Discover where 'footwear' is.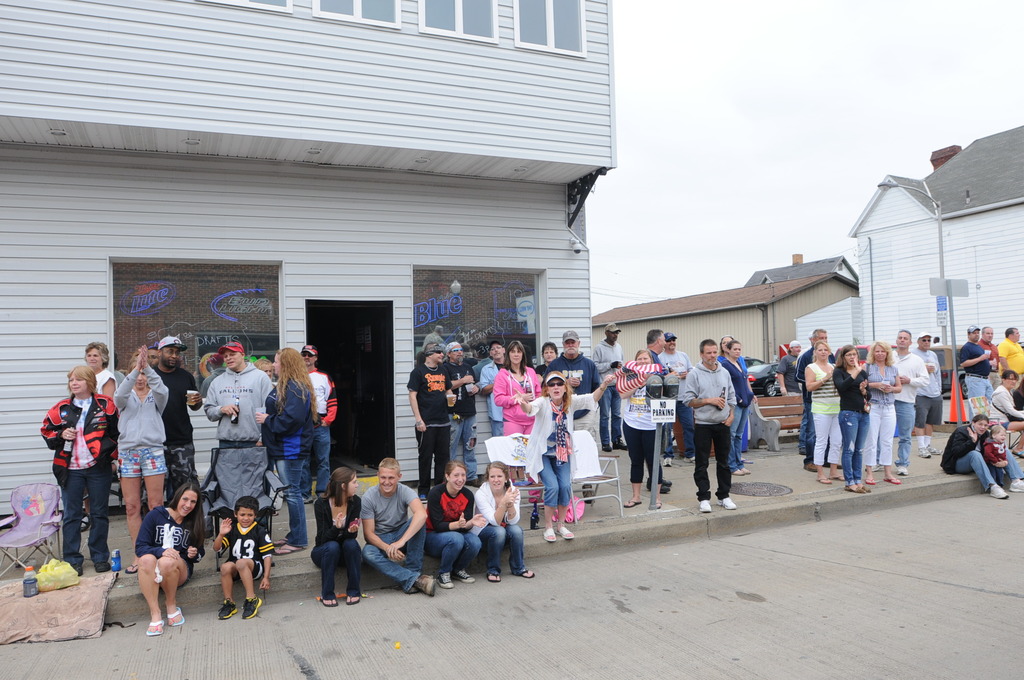
Discovered at [218, 599, 239, 619].
